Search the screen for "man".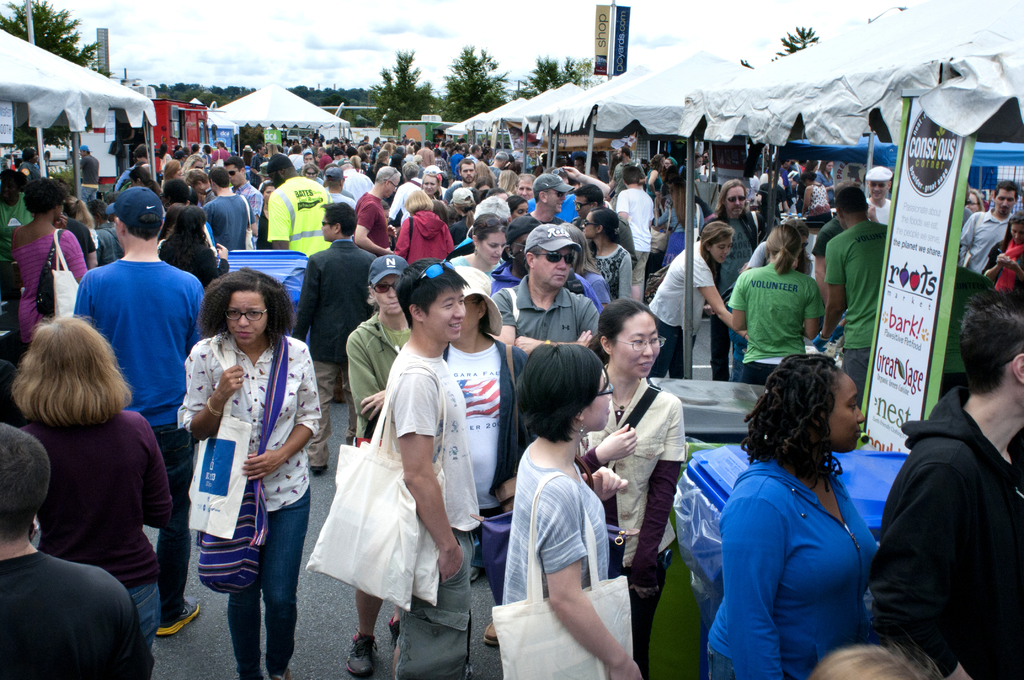
Found at (x1=415, y1=141, x2=433, y2=167).
